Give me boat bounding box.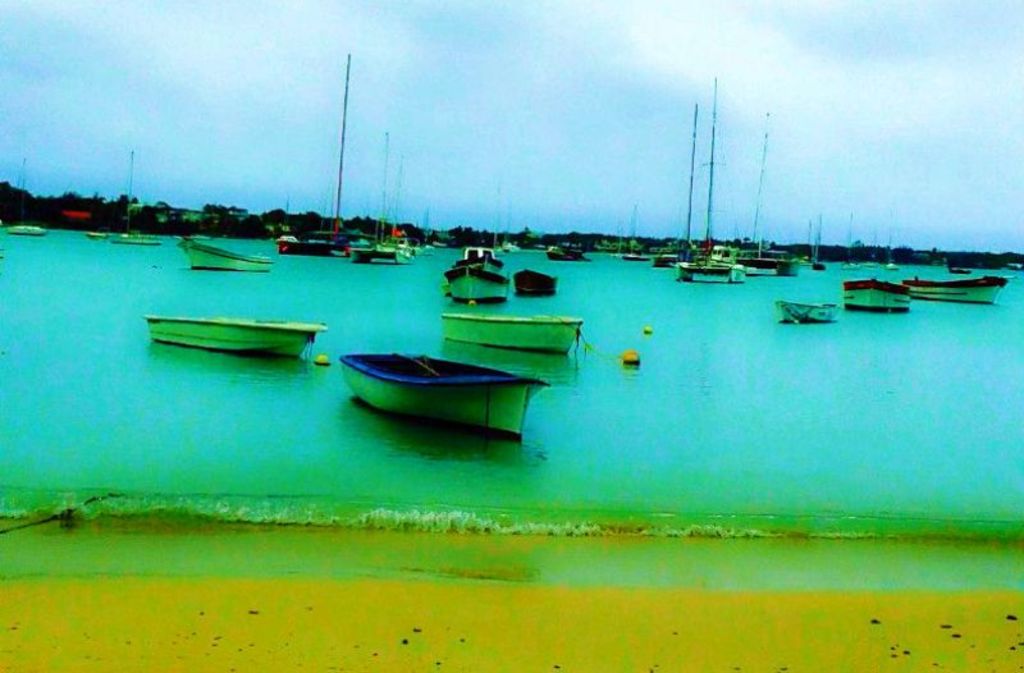
detection(143, 306, 330, 358).
